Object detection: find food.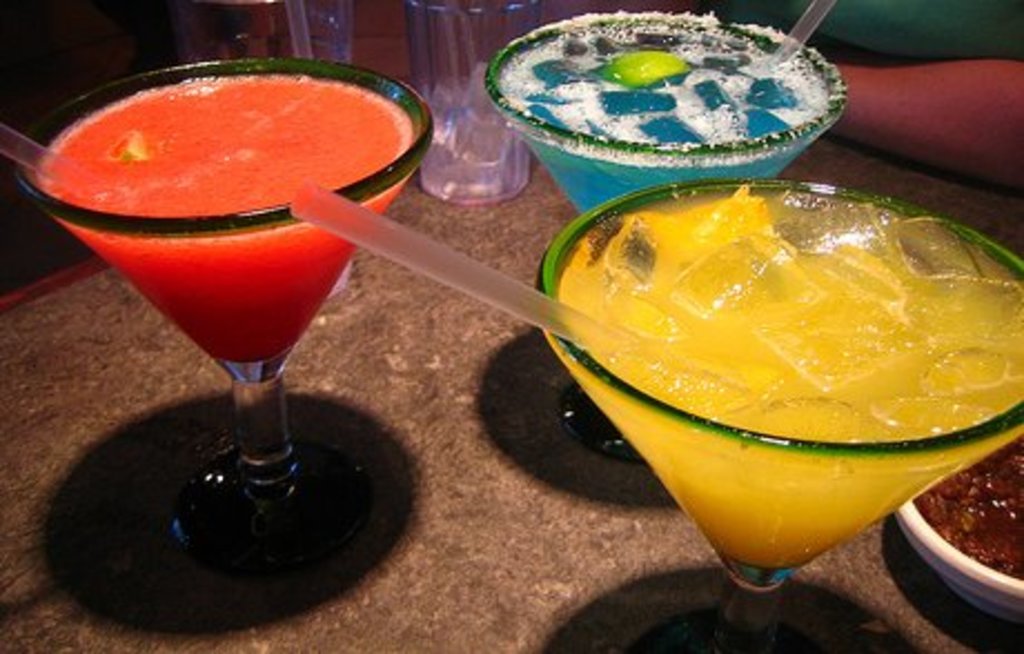
[572,178,1015,485].
